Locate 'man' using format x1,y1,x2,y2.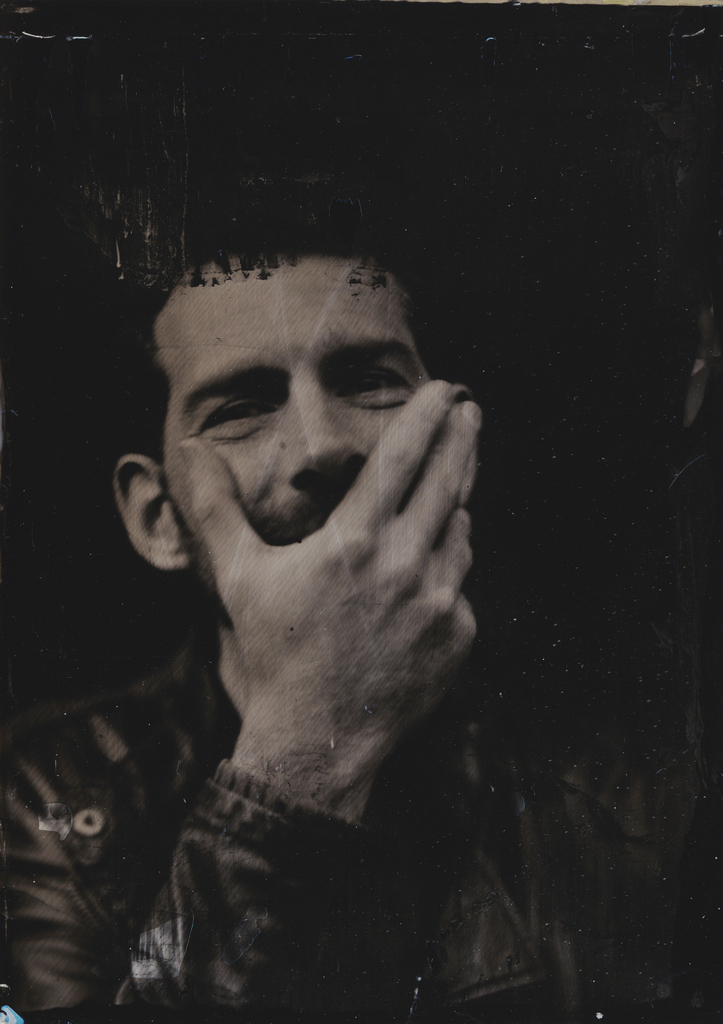
17,173,528,1011.
